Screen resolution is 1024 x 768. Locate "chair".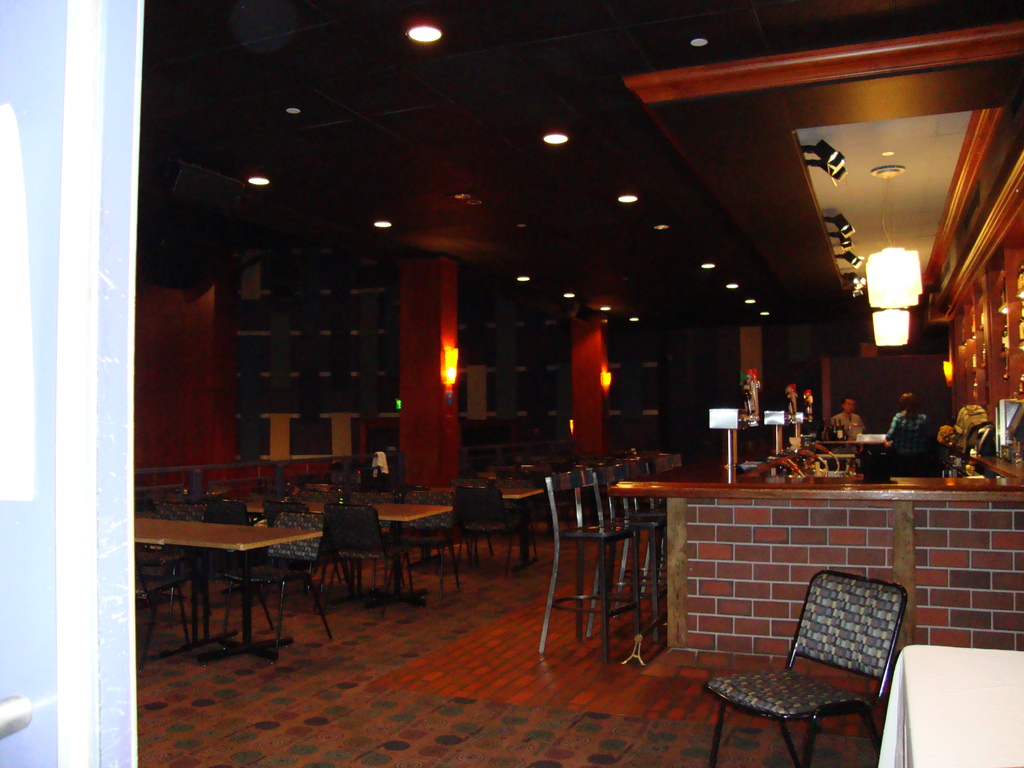
(left=136, top=505, right=210, bottom=640).
